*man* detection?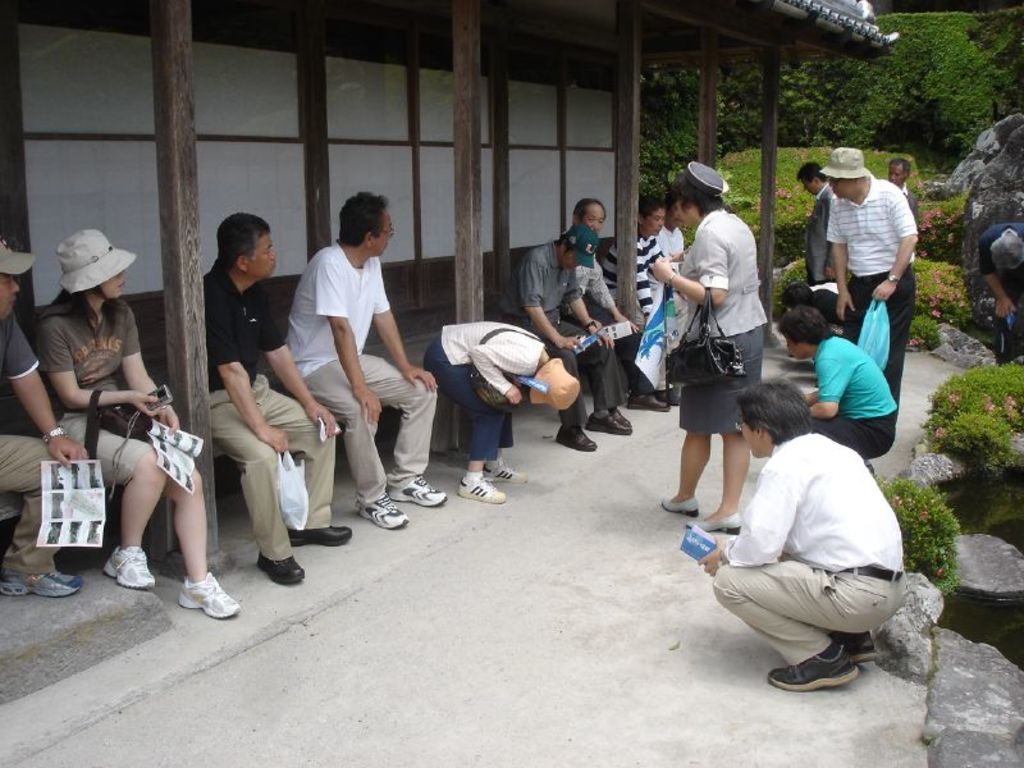
{"x1": 573, "y1": 197, "x2": 671, "y2": 425}
